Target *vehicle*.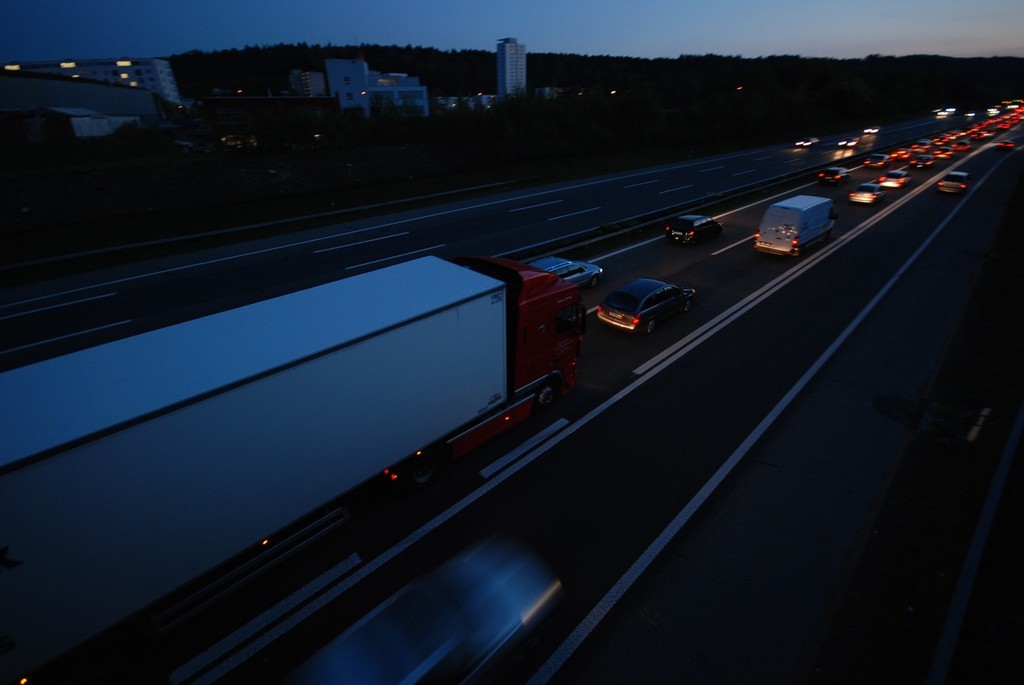
Target region: crop(797, 138, 821, 148).
